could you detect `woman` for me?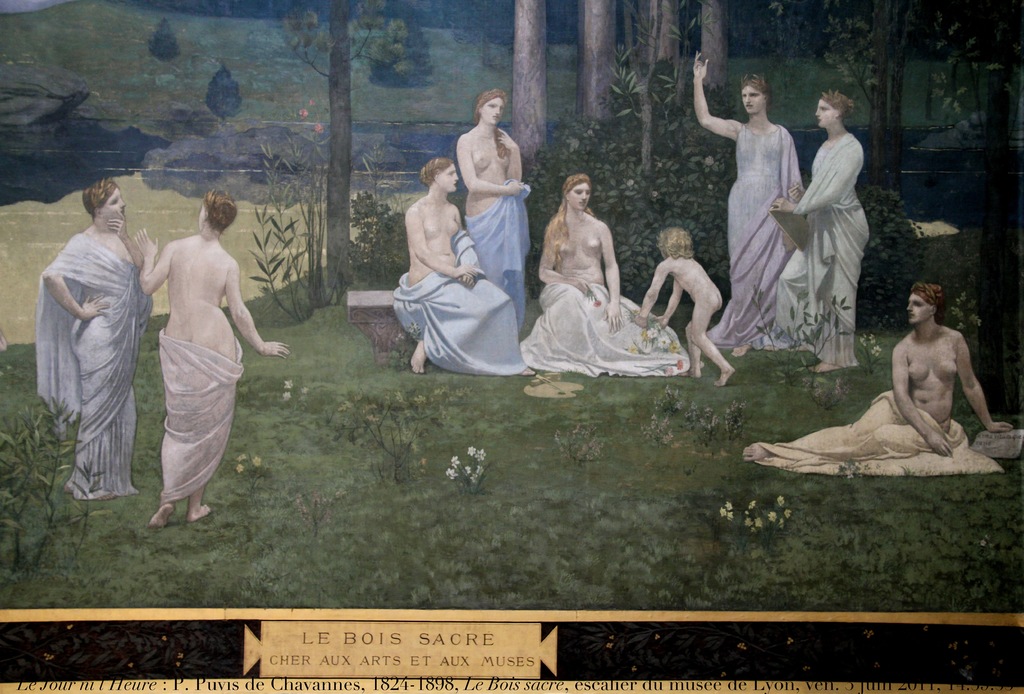
Detection result: rect(765, 85, 876, 373).
